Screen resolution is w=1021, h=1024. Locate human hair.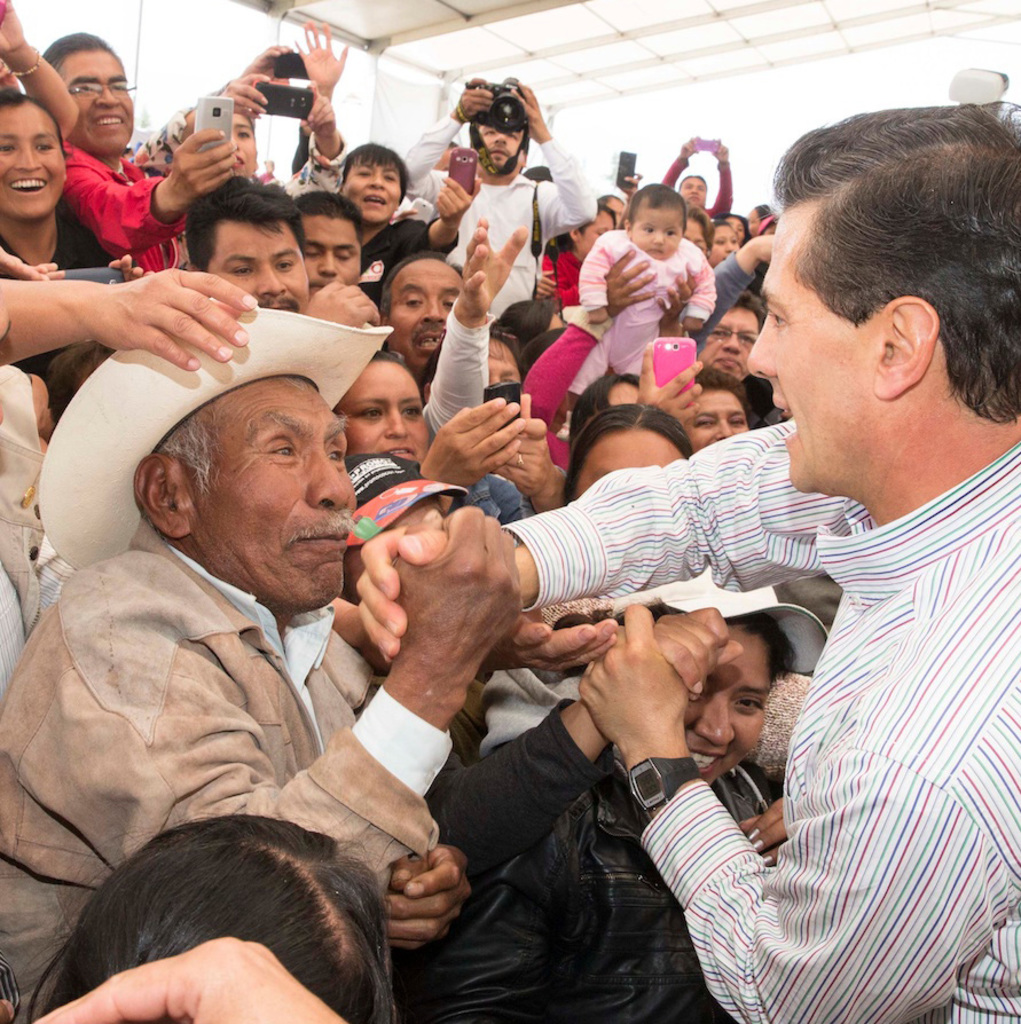
338, 142, 402, 206.
